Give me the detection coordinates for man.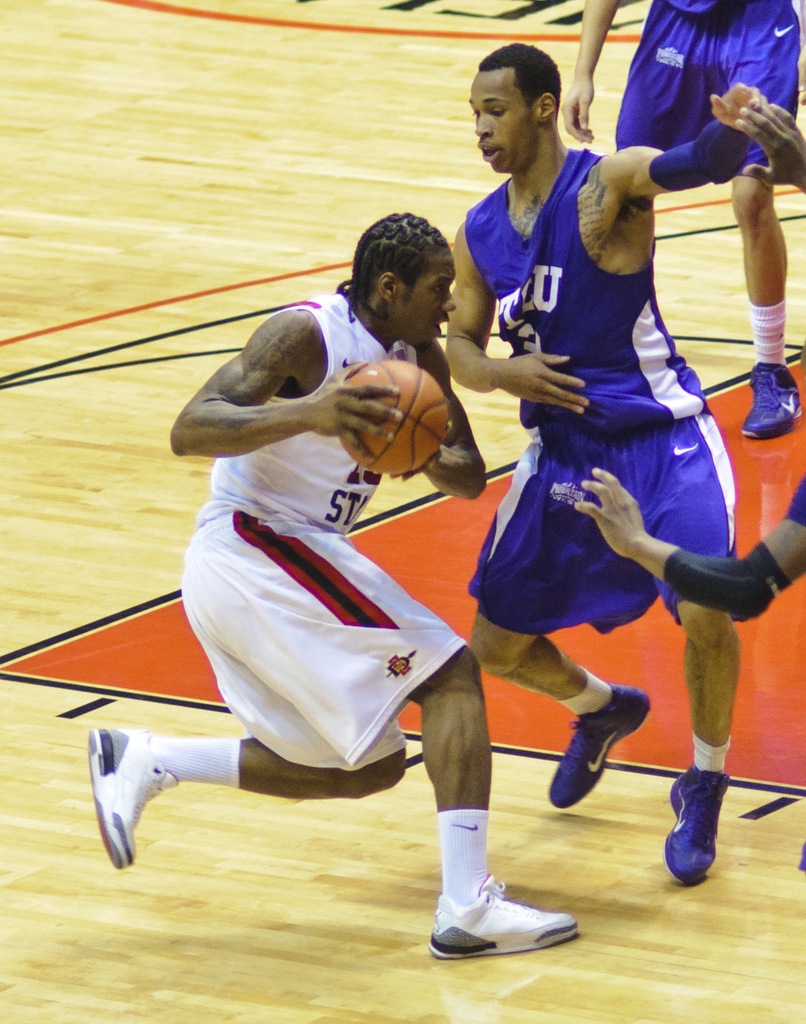
571/437/805/635.
